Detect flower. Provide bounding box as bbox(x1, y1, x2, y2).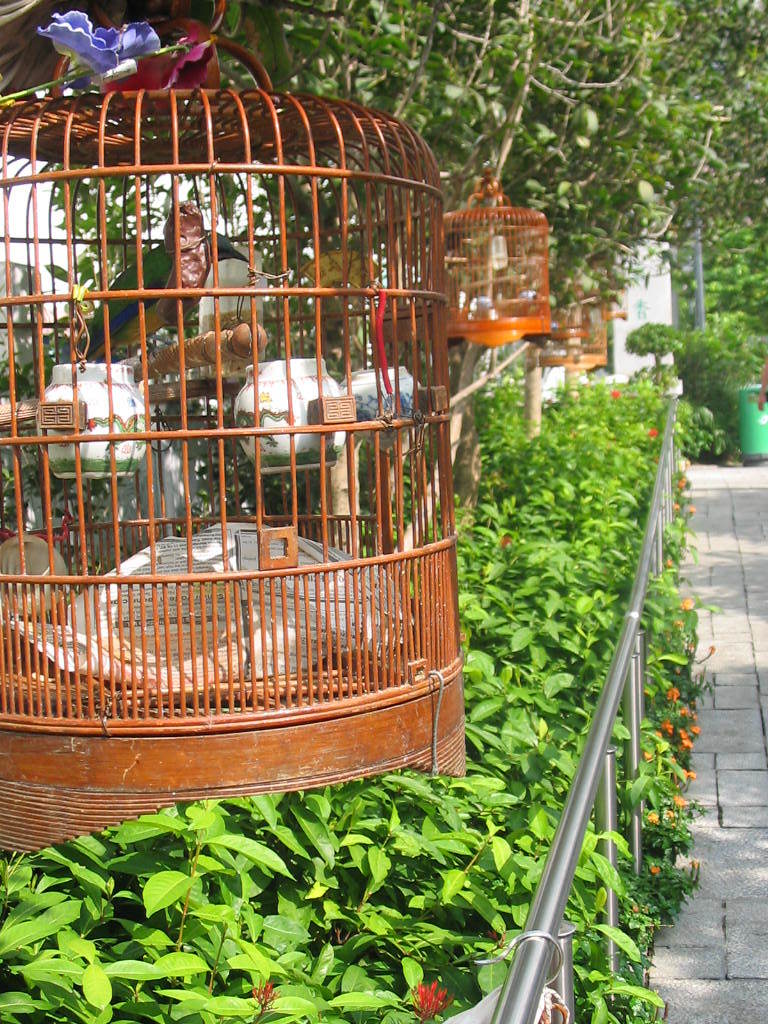
bbox(671, 797, 687, 813).
